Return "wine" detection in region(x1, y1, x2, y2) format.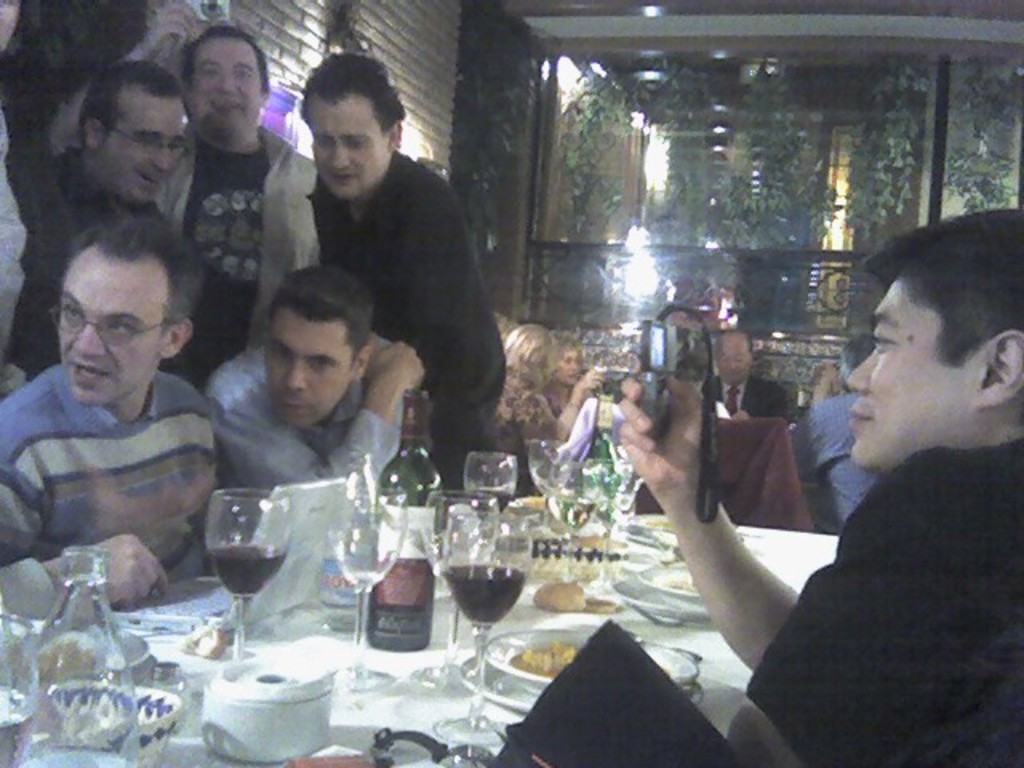
region(368, 568, 435, 648).
